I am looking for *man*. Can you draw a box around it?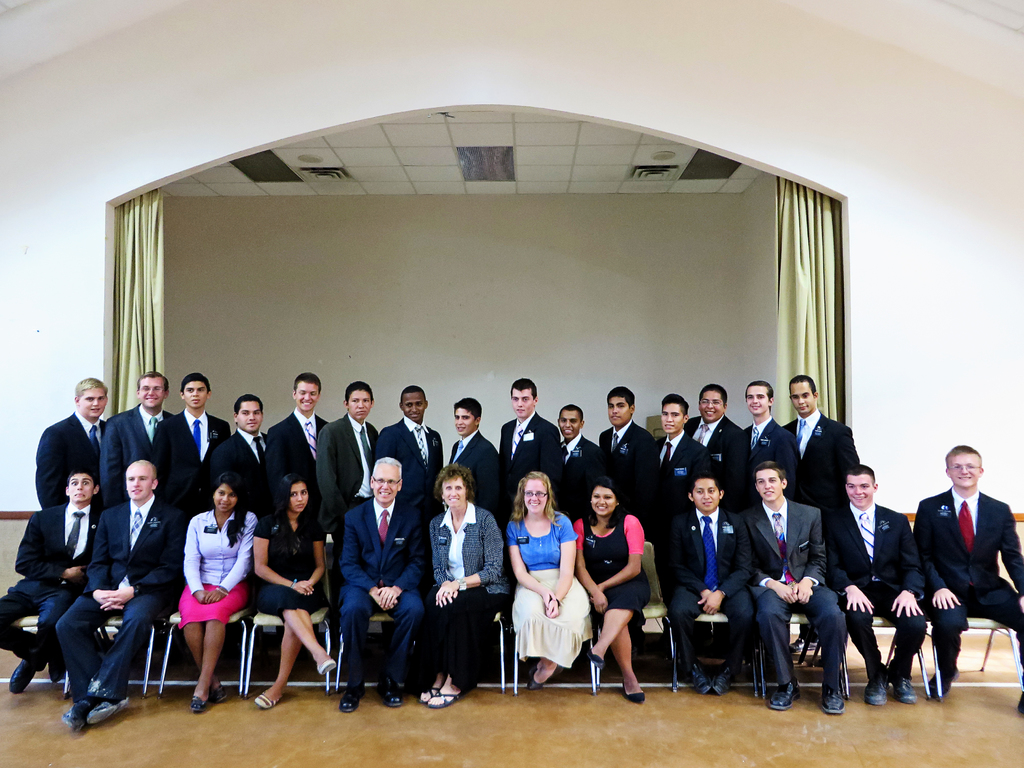
Sure, the bounding box is bbox=(337, 458, 424, 714).
